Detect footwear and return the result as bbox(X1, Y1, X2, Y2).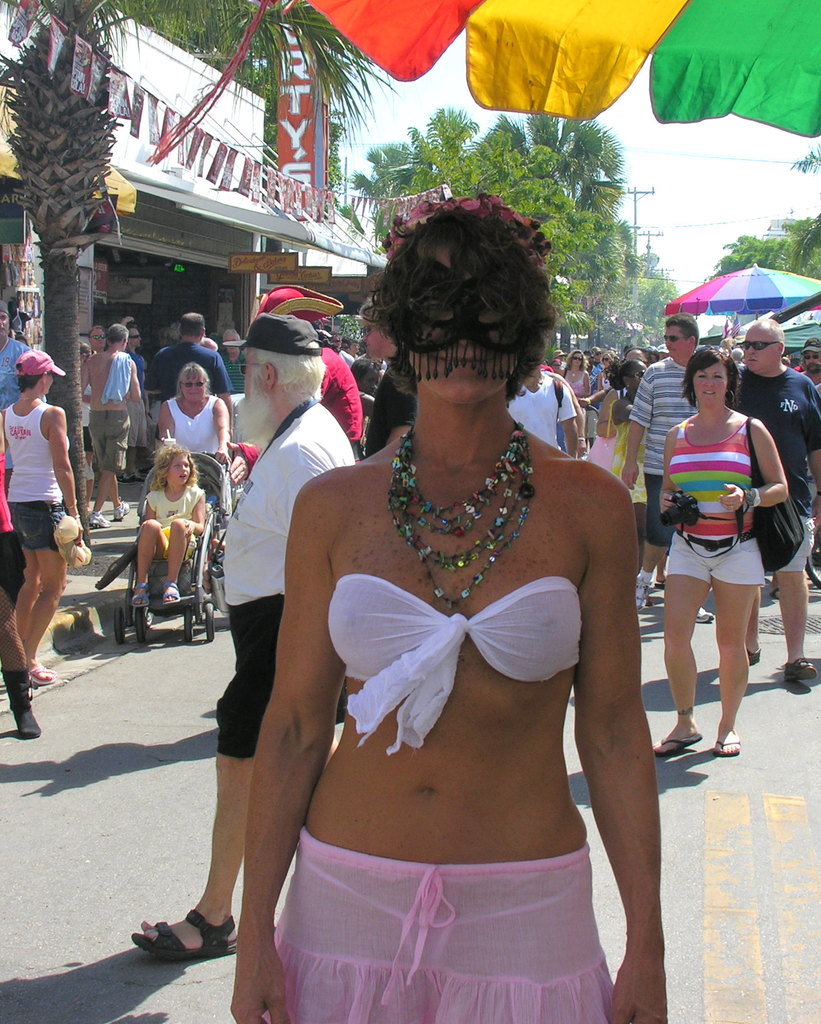
bbox(634, 574, 653, 611).
